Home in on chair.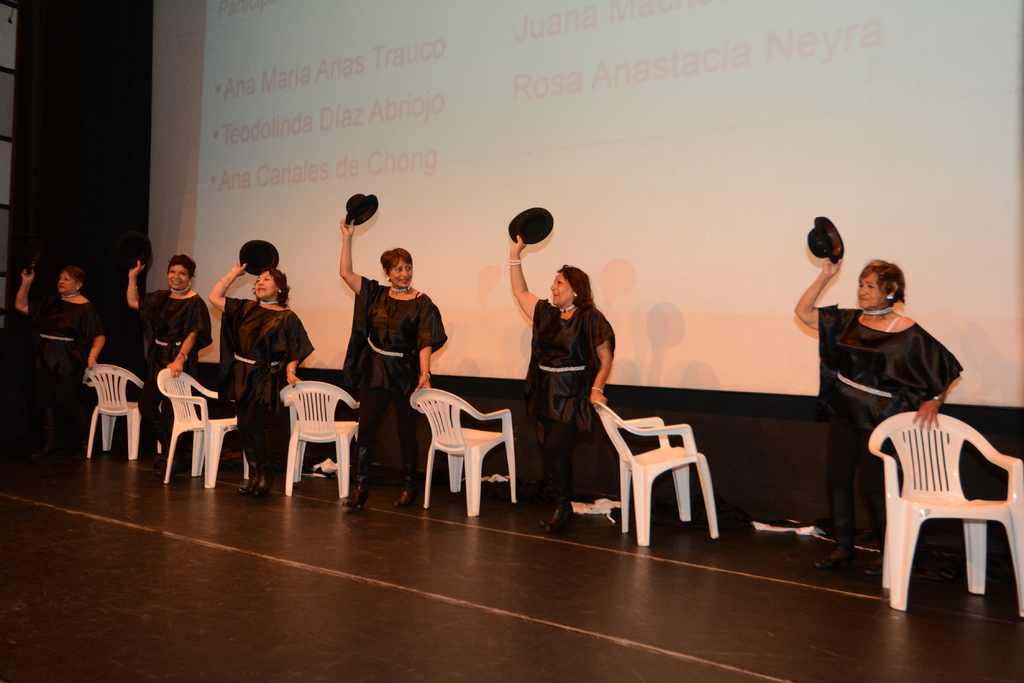
Homed in at x1=154 y1=366 x2=248 y2=485.
